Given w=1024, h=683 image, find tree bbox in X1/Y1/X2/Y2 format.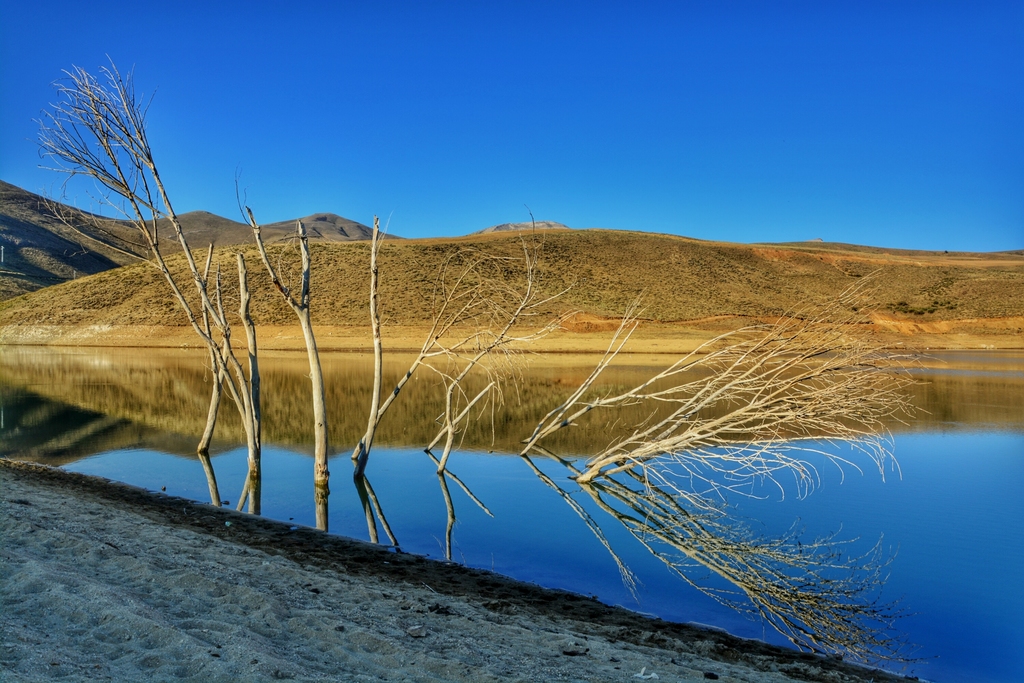
28/71/238/360.
